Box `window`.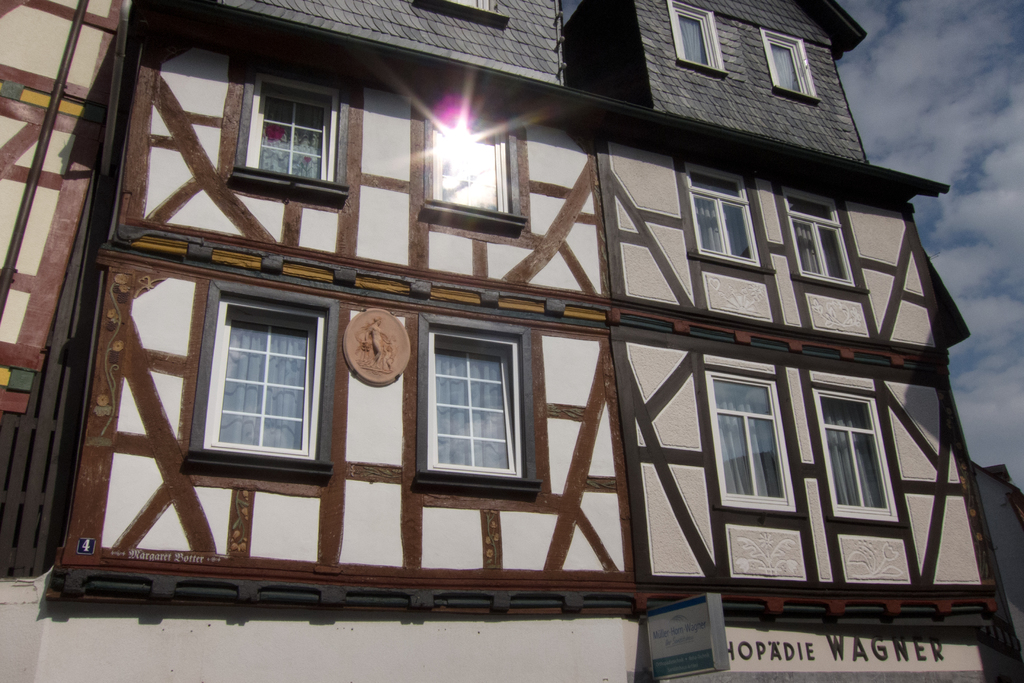
[left=671, top=0, right=725, bottom=77].
